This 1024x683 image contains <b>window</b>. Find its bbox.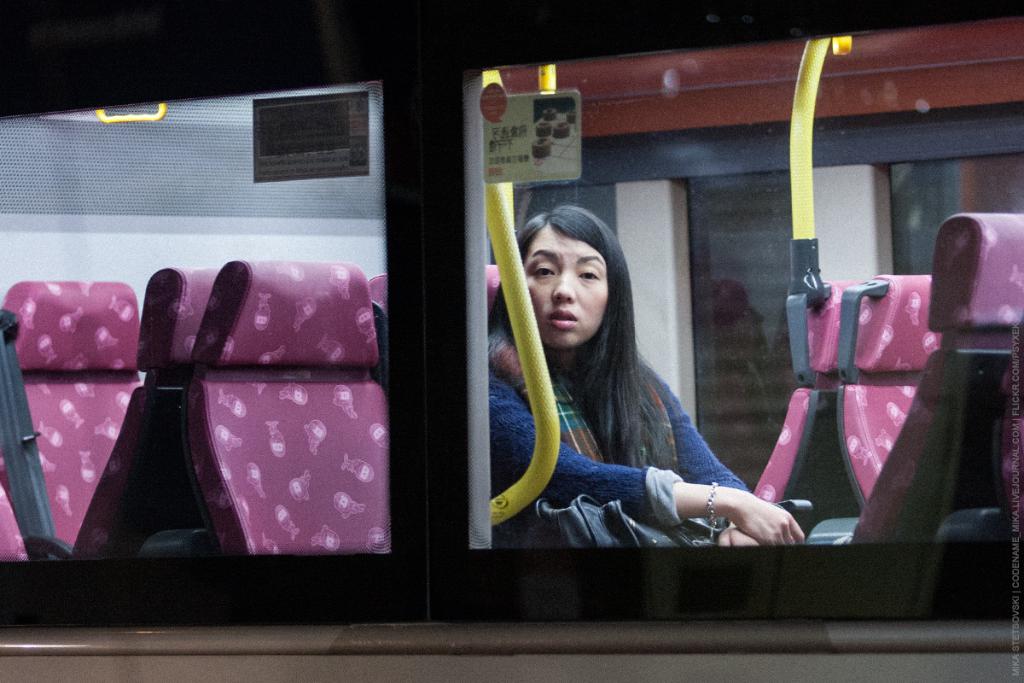
detection(0, 82, 391, 561).
